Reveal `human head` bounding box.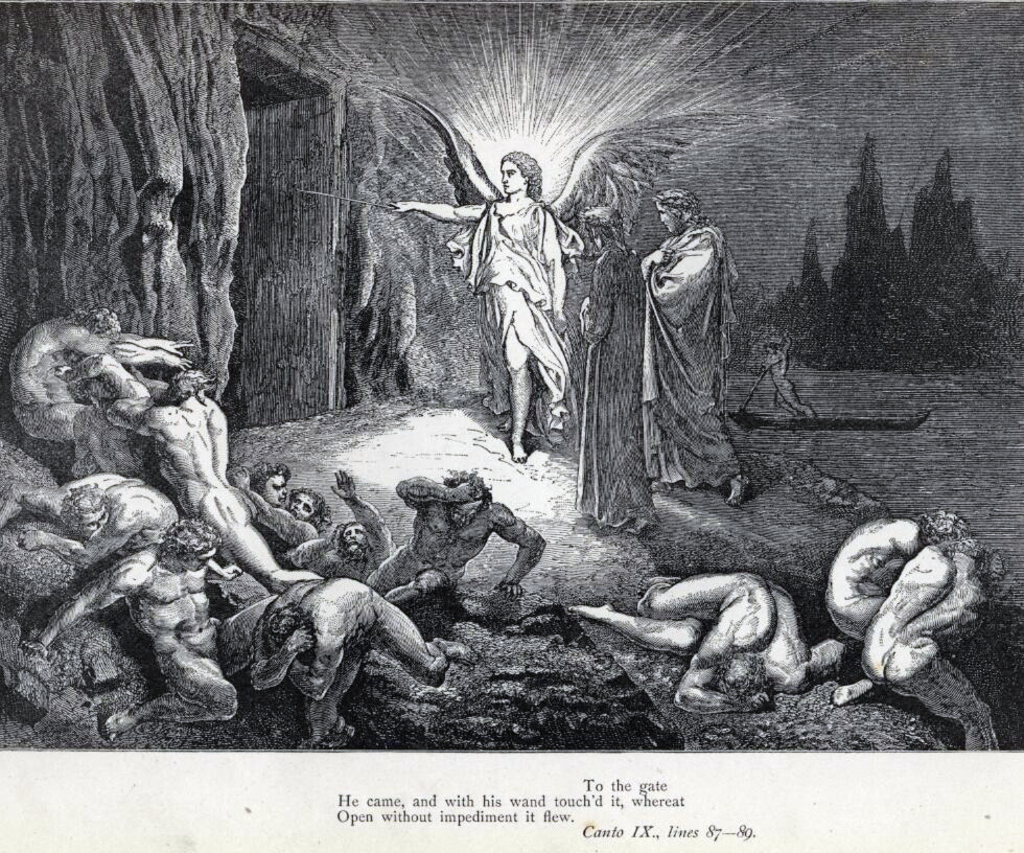
Revealed: <bbox>925, 511, 969, 543</bbox>.
